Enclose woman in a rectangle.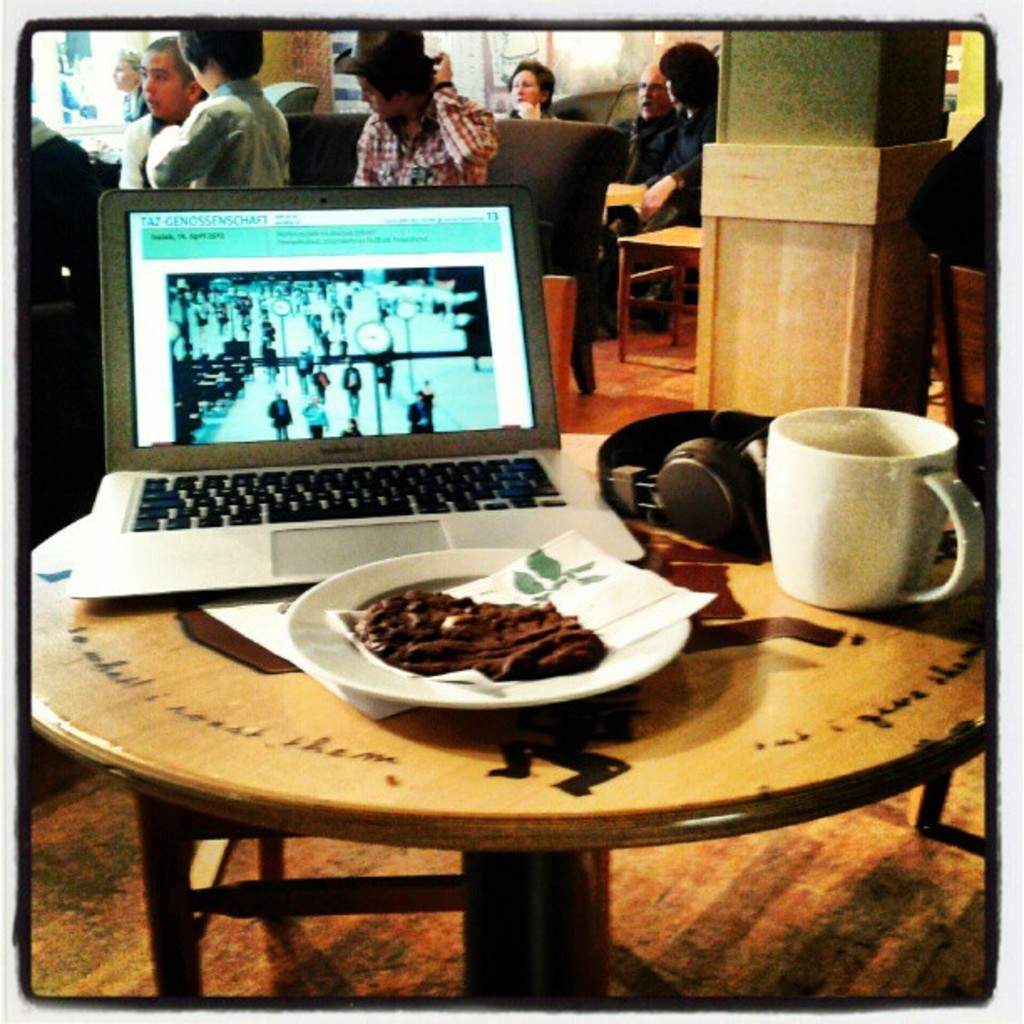
112/49/149/122.
